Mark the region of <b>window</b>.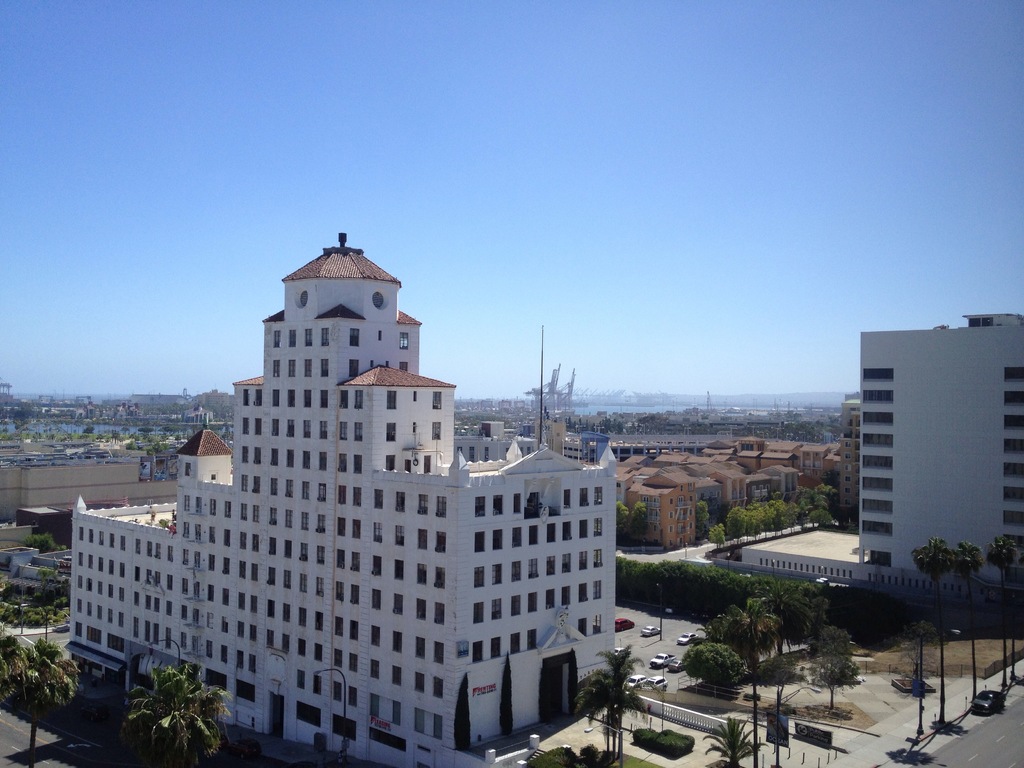
Region: select_region(397, 492, 403, 514).
